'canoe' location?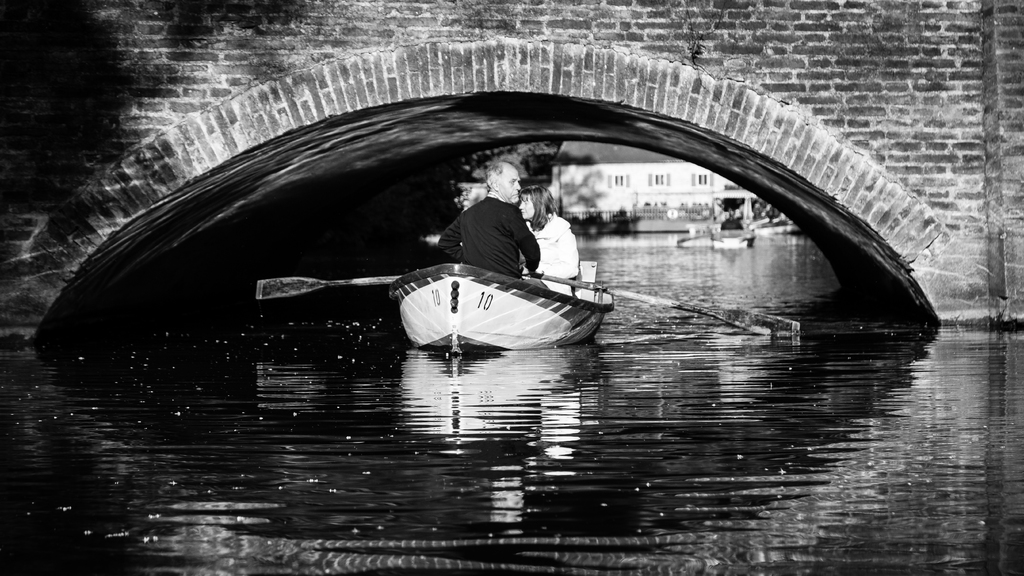
rect(383, 257, 613, 362)
